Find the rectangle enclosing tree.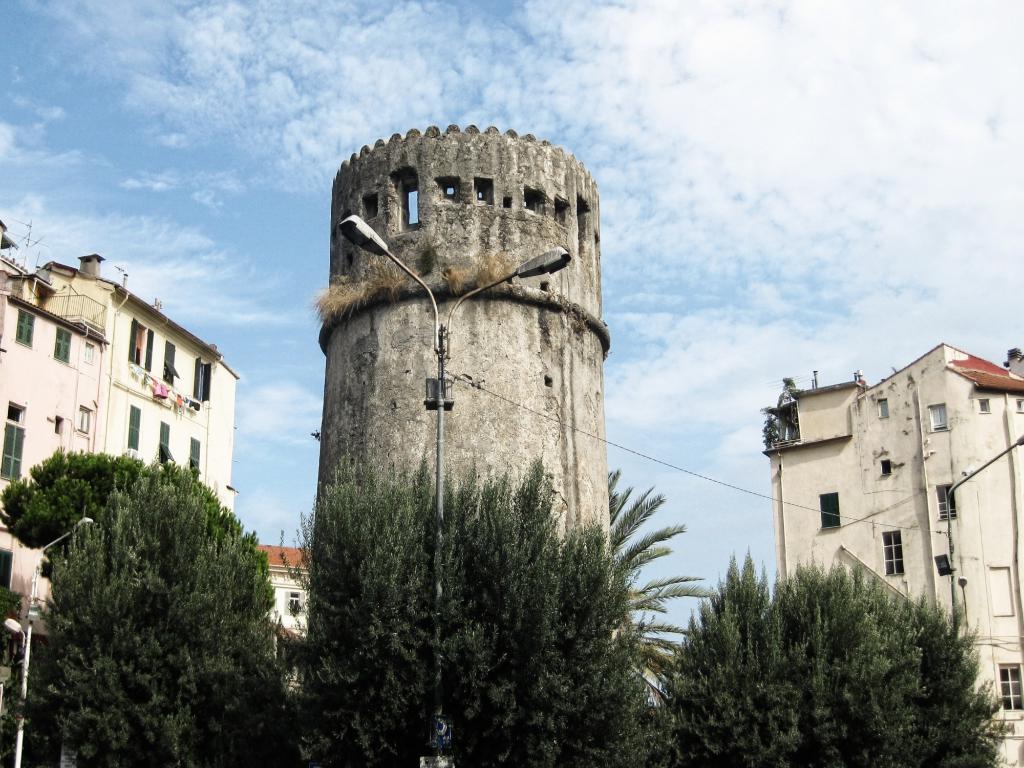
pyautogui.locateOnScreen(0, 444, 278, 767).
